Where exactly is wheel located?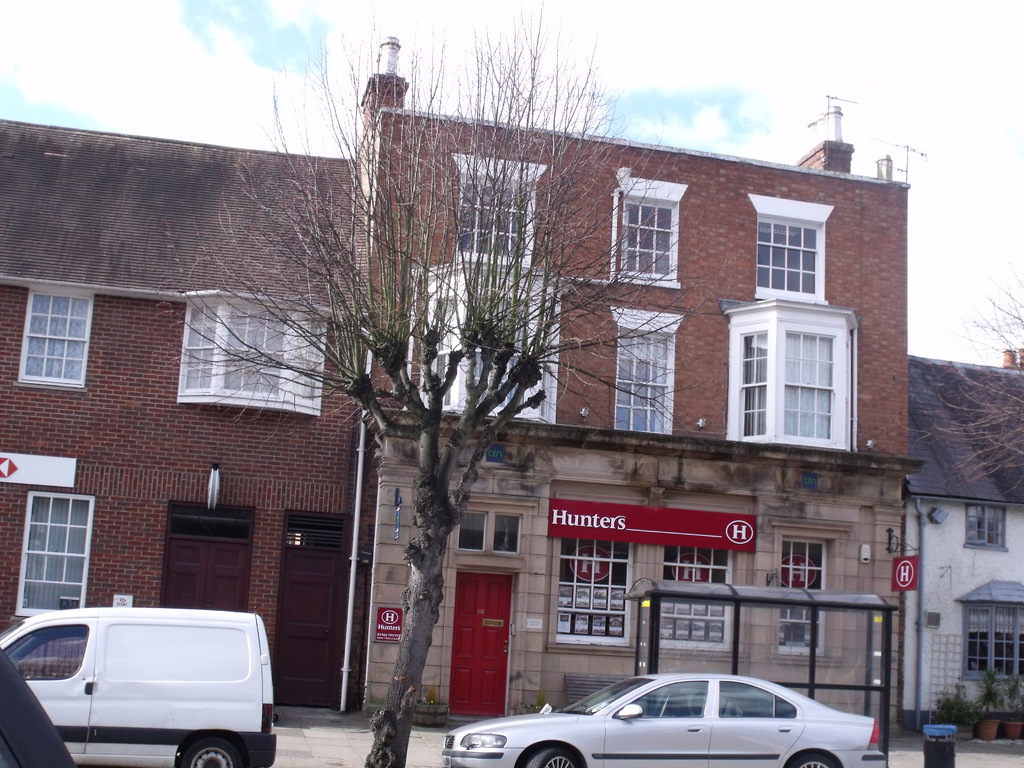
Its bounding box is {"left": 174, "top": 733, "right": 251, "bottom": 767}.
